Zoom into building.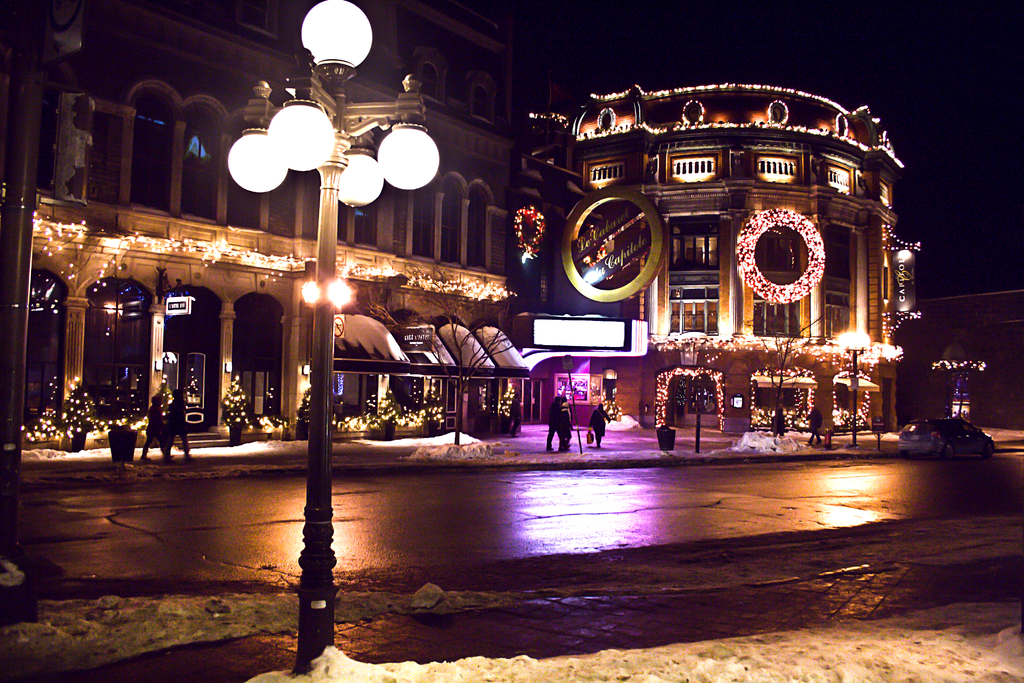
Zoom target: (left=577, top=85, right=902, bottom=434).
